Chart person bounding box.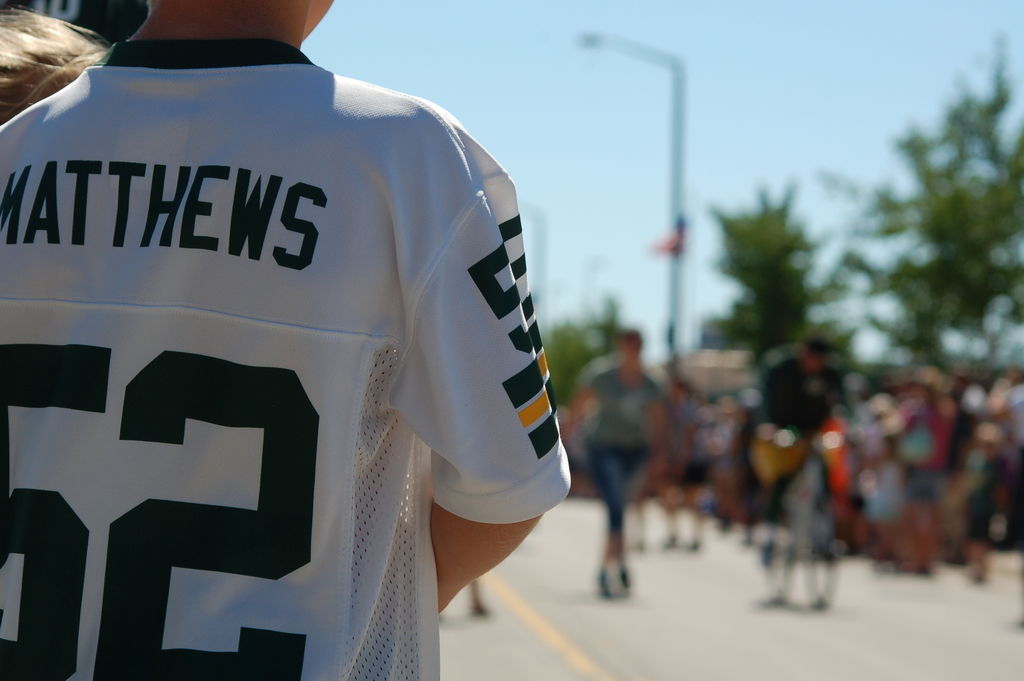
Charted: (0,0,571,680).
